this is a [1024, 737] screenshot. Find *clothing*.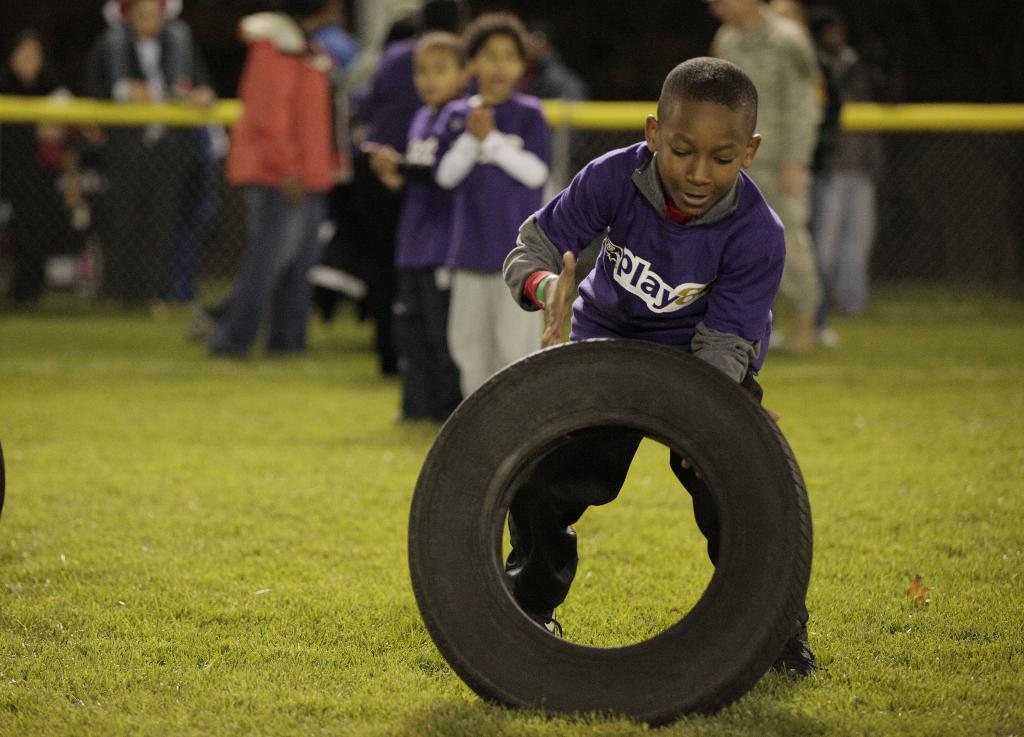
Bounding box: Rect(495, 133, 797, 642).
